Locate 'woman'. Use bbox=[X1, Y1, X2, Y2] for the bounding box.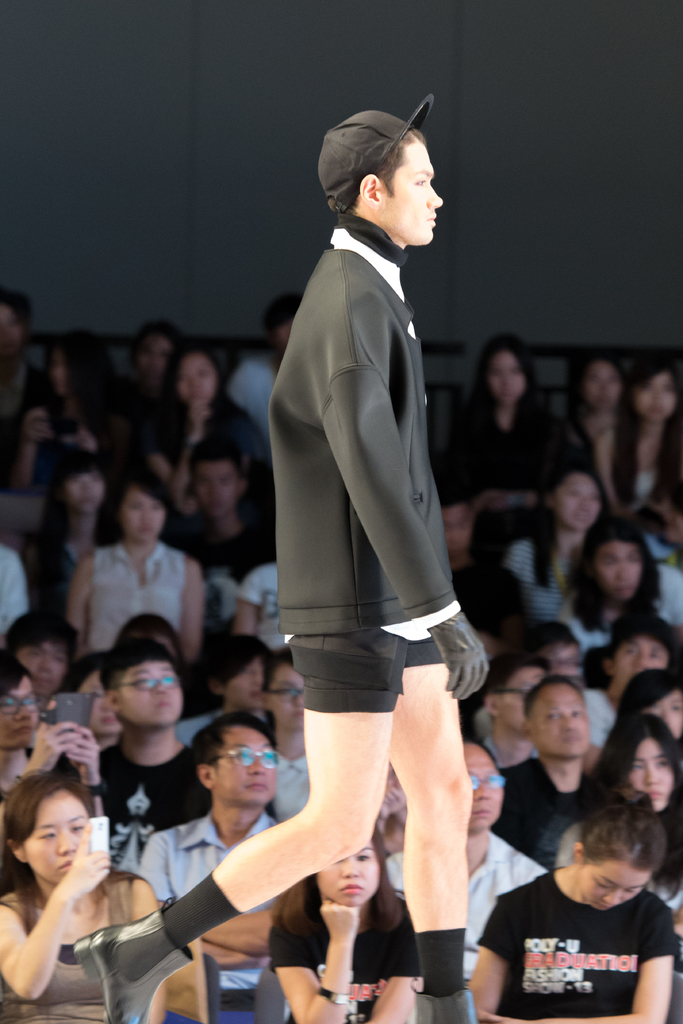
bbox=[268, 822, 427, 1021].
